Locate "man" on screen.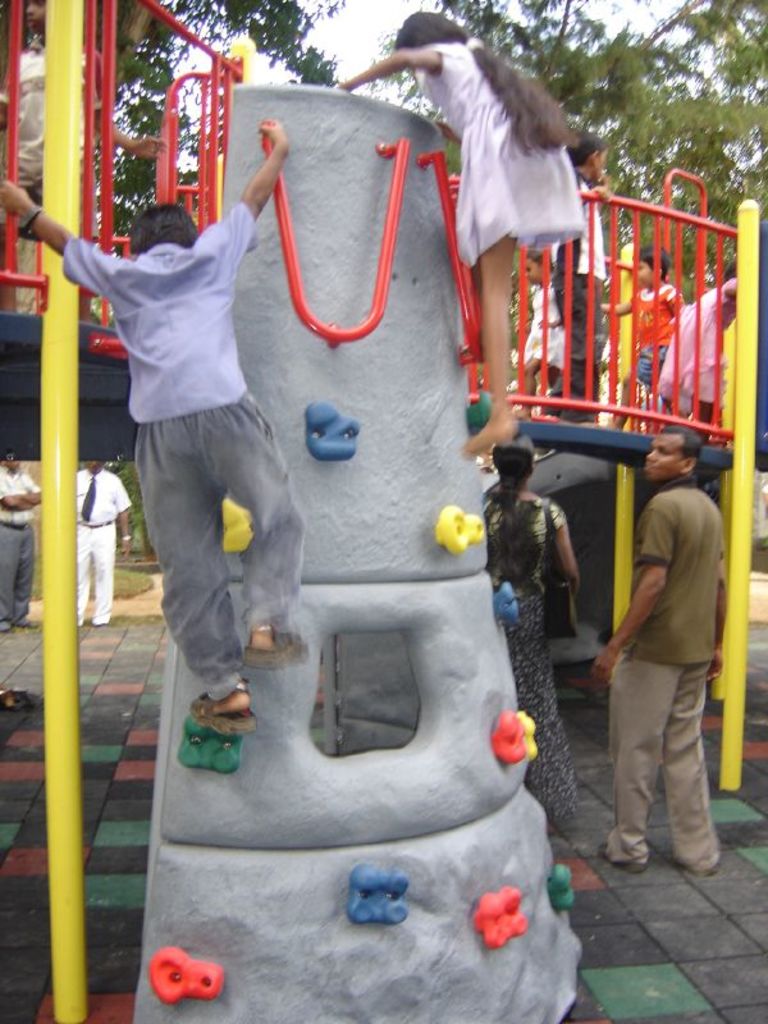
On screen at x1=70 y1=462 x2=132 y2=627.
